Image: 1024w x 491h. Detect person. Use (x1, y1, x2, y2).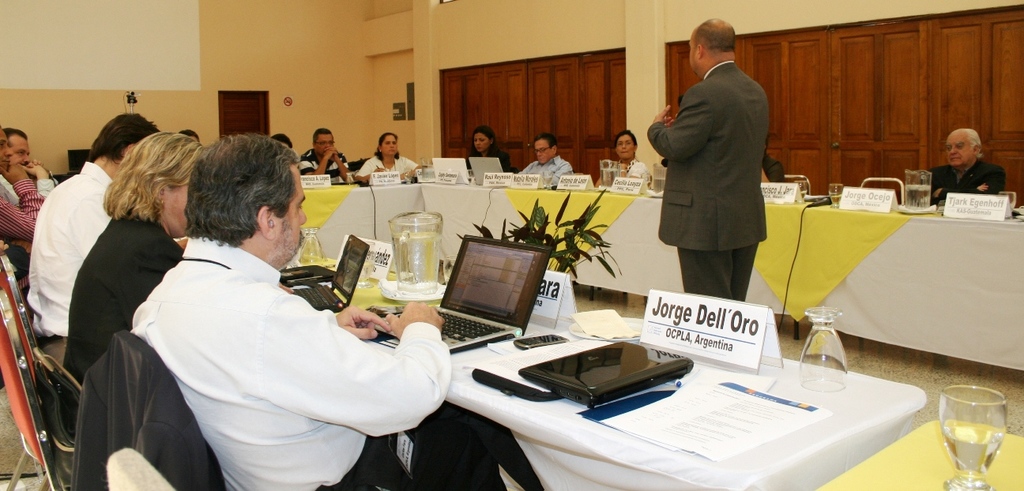
(645, 17, 770, 302).
